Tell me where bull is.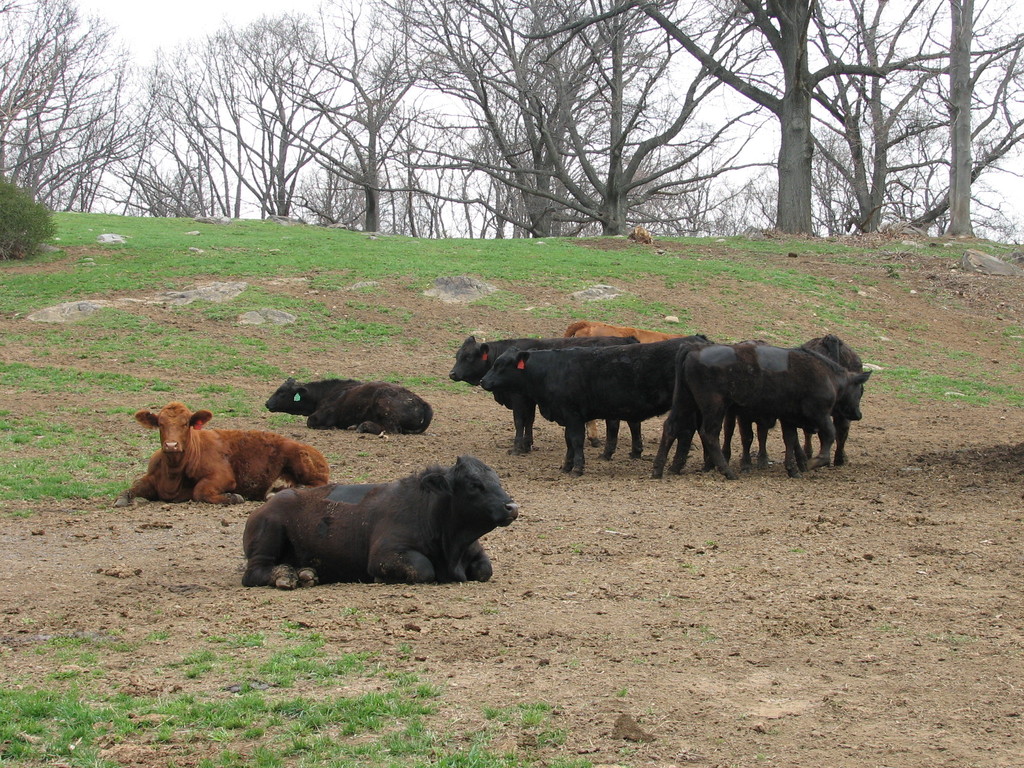
bull is at 481,324,714,486.
